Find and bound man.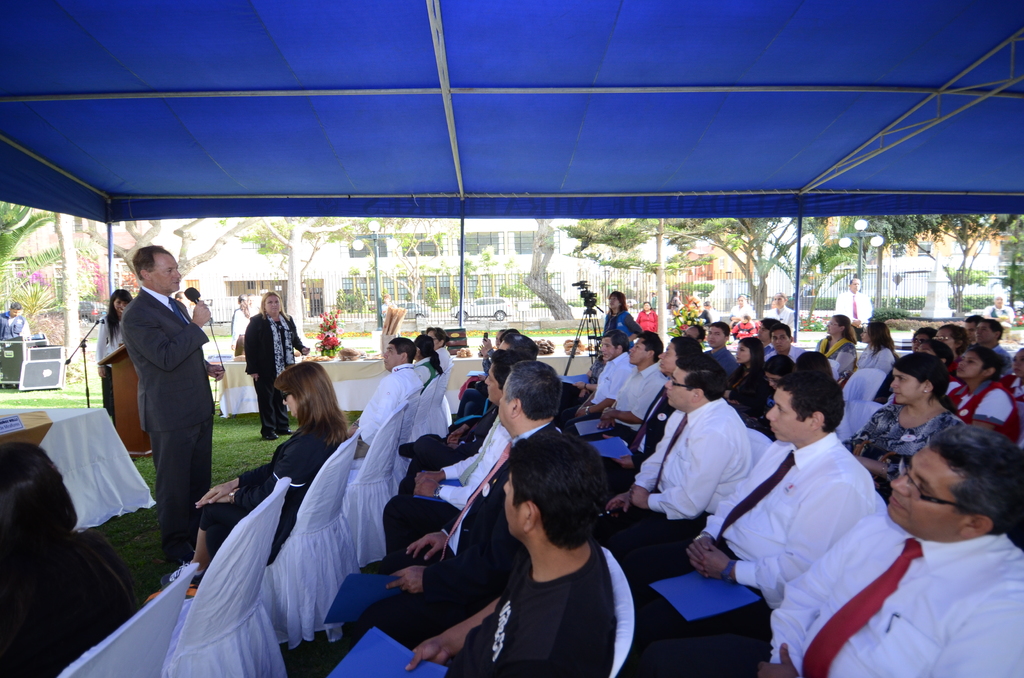
Bound: crop(965, 311, 986, 337).
